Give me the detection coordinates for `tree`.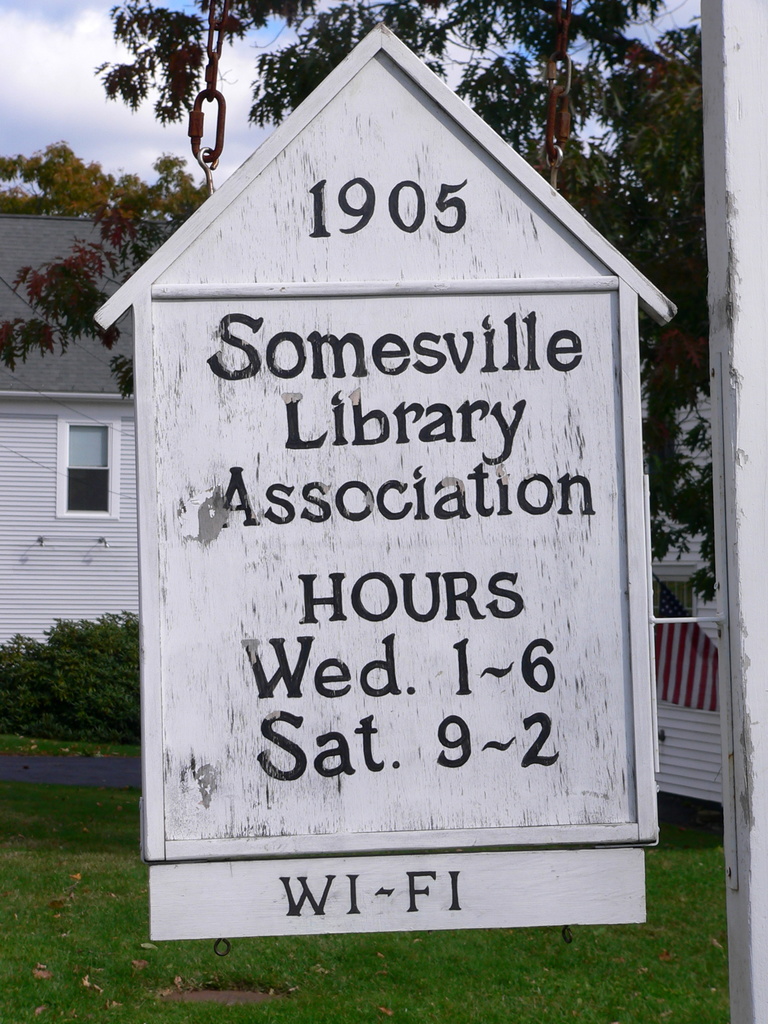
[0, 141, 207, 218].
